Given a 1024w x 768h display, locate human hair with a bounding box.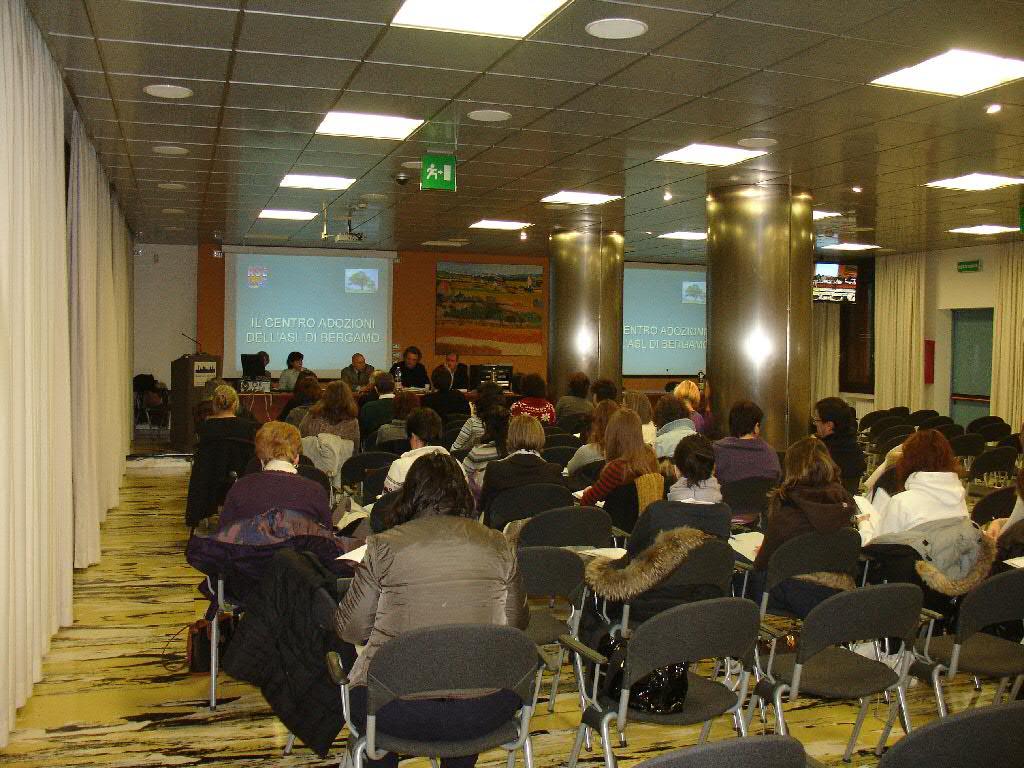
Located: (506,412,546,456).
